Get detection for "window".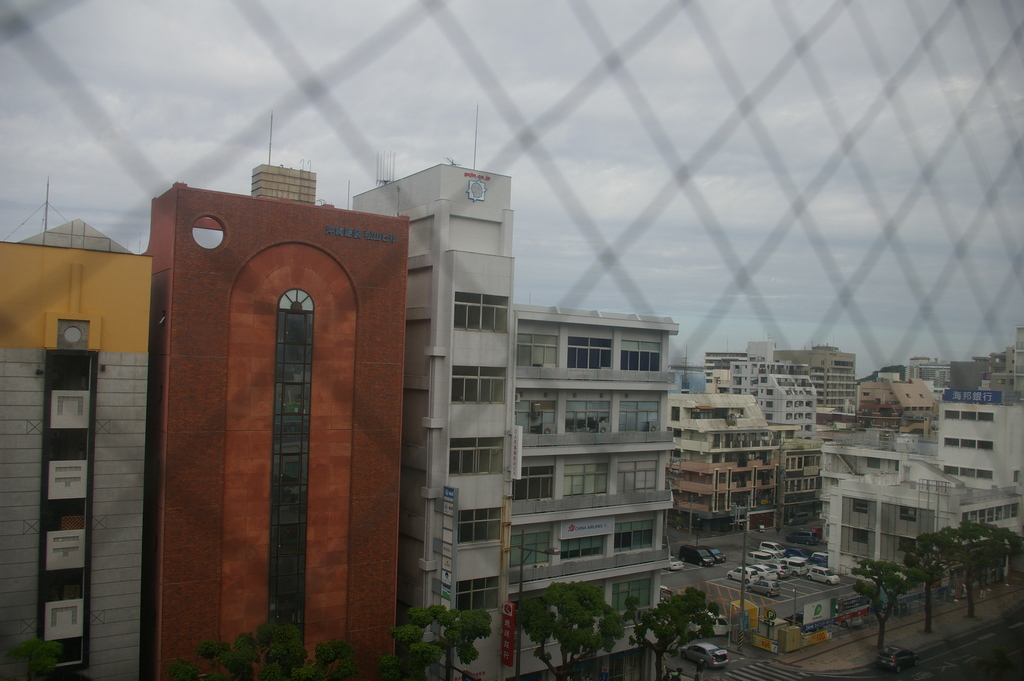
Detection: l=45, t=351, r=100, b=673.
